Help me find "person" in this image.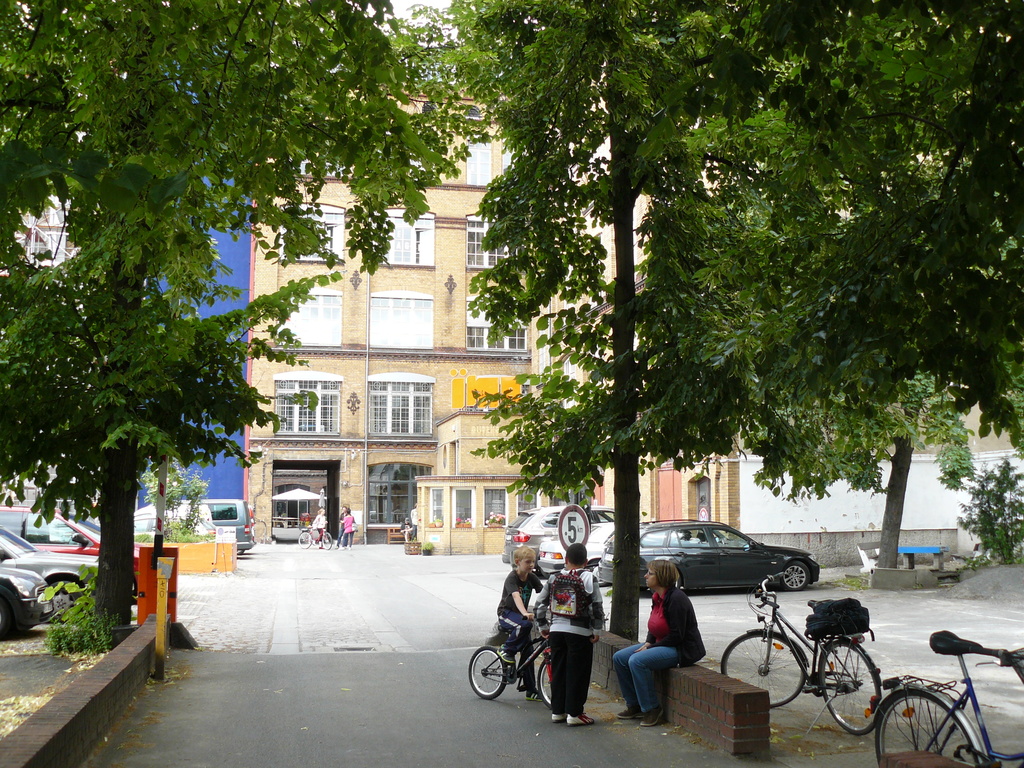
Found it: 526:547:604:730.
